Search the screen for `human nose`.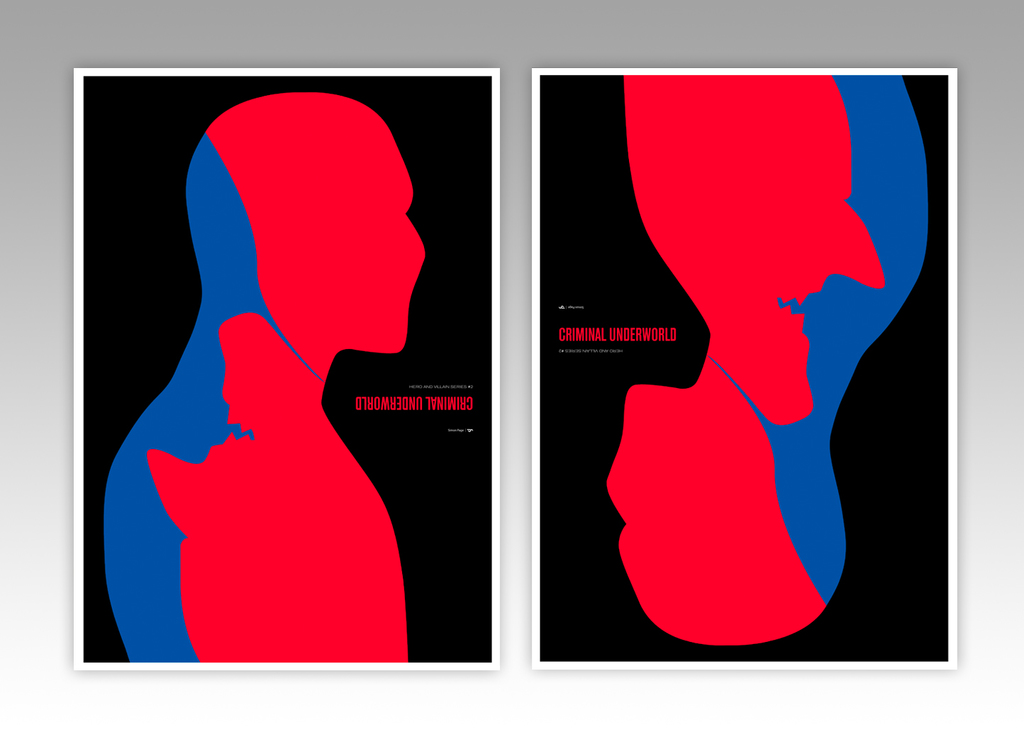
Found at rect(826, 199, 884, 289).
